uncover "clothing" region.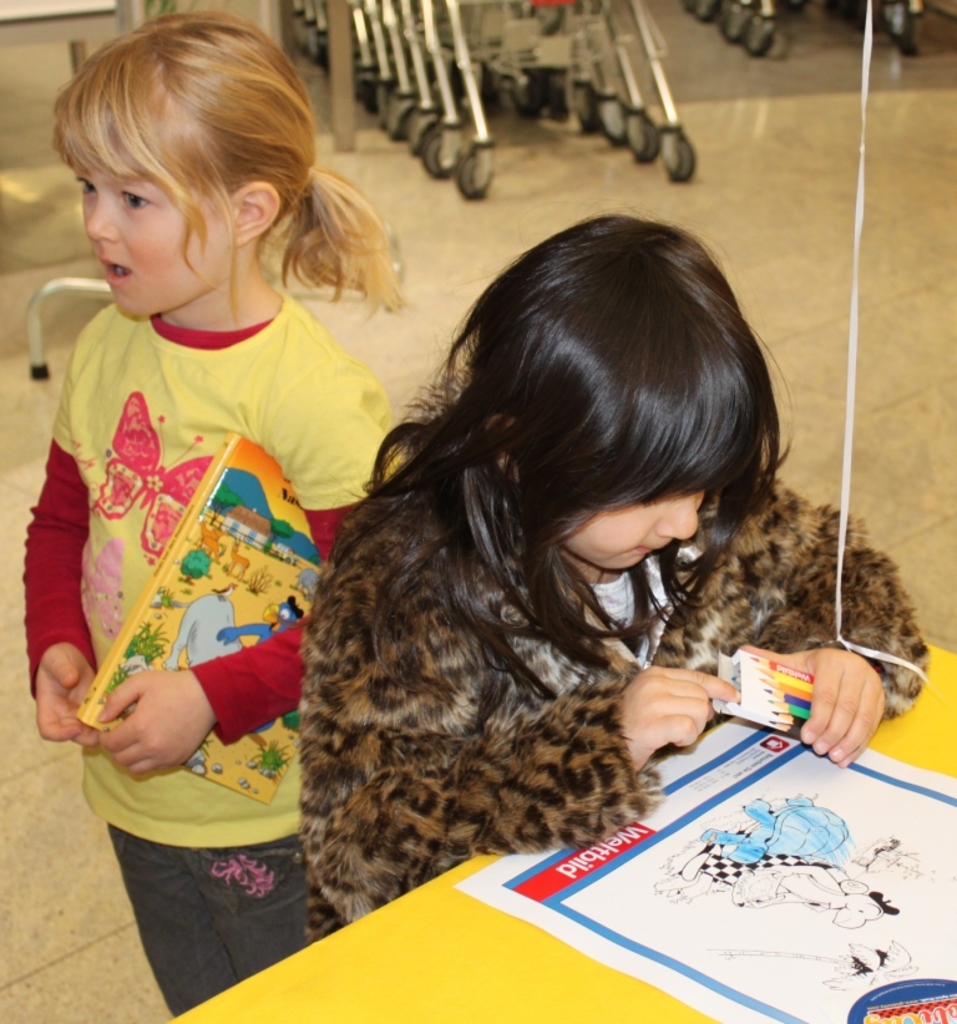
Uncovered: pyautogui.locateOnScreen(292, 460, 921, 946).
